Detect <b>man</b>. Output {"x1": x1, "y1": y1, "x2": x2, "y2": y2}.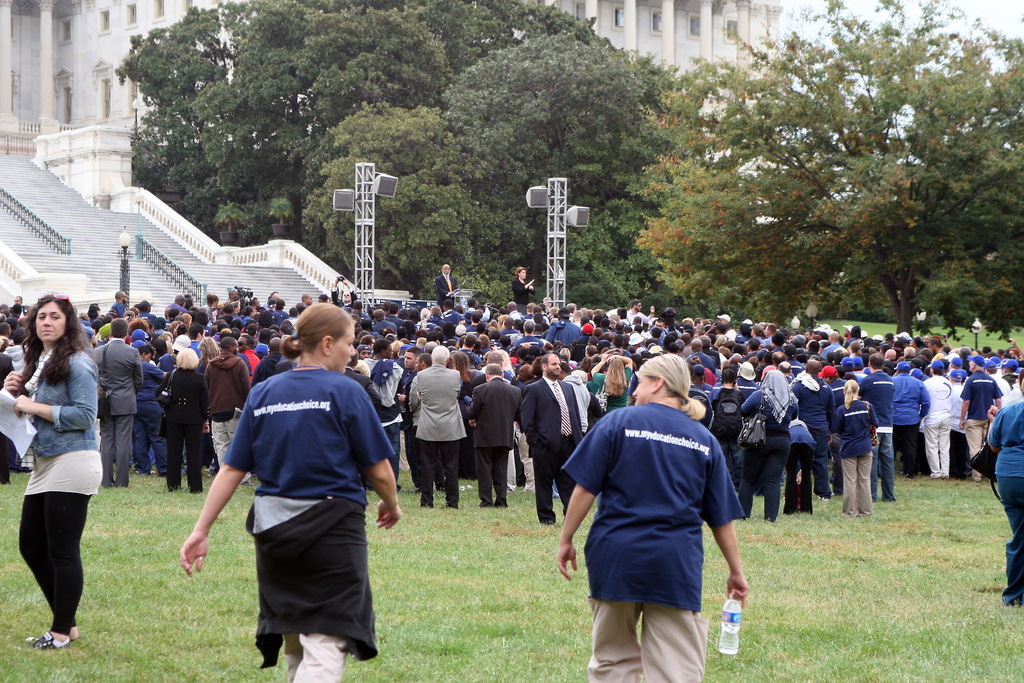
{"x1": 253, "y1": 336, "x2": 287, "y2": 381}.
